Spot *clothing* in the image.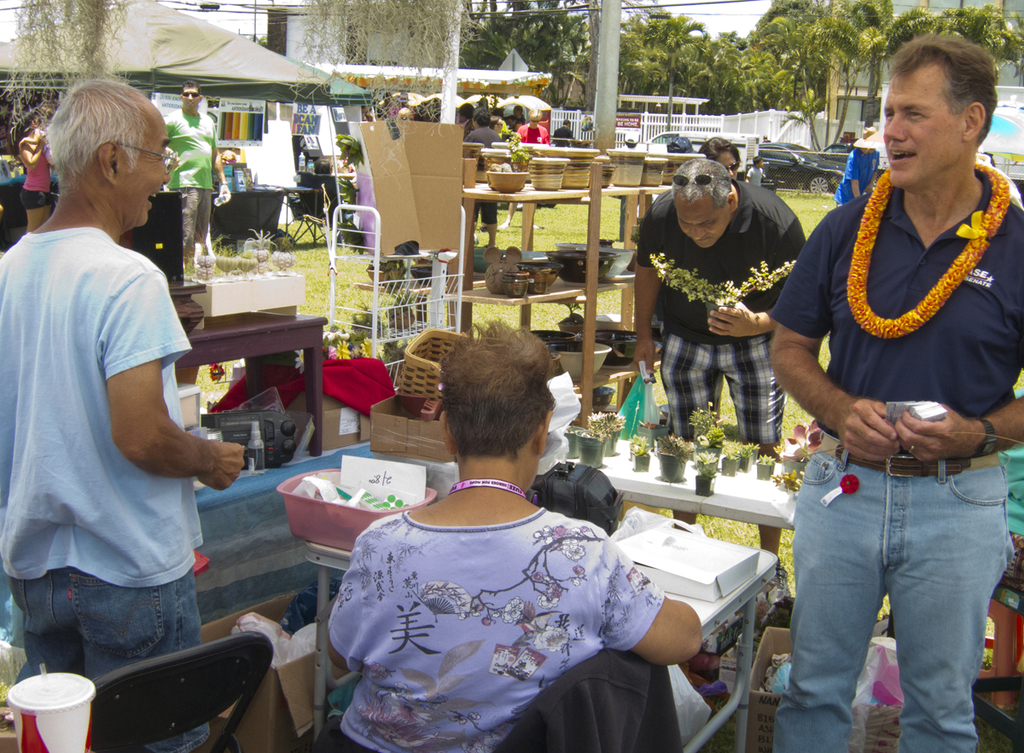
*clothing* found at region(0, 225, 212, 752).
